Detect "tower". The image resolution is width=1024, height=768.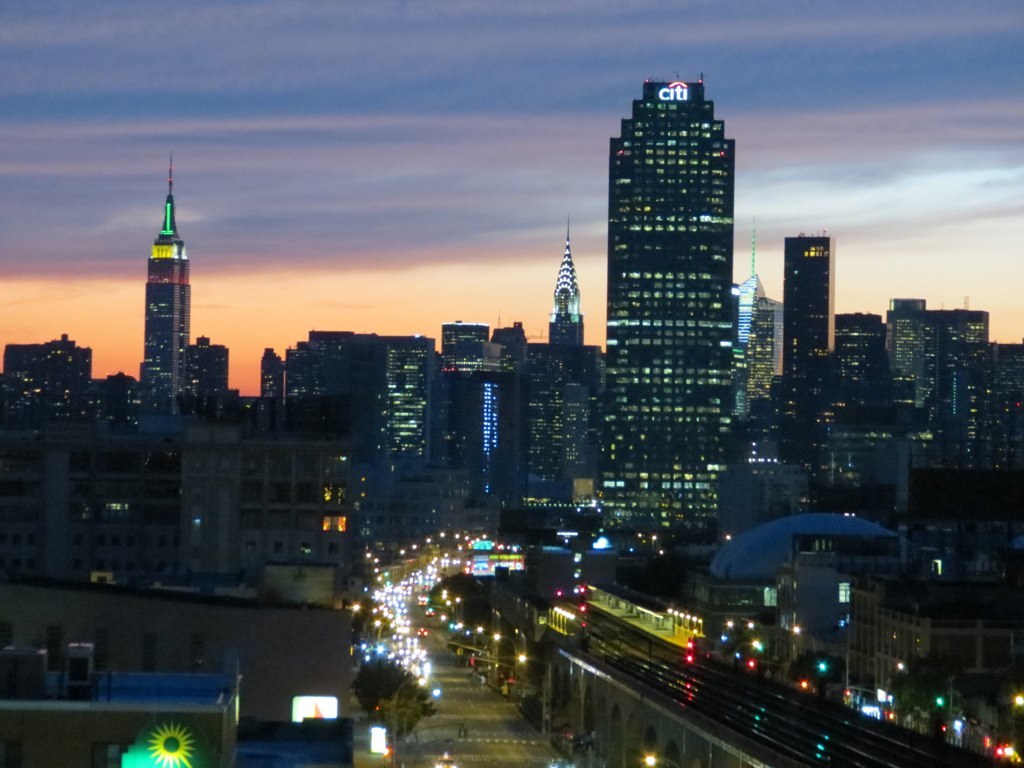
(x1=277, y1=328, x2=444, y2=456).
